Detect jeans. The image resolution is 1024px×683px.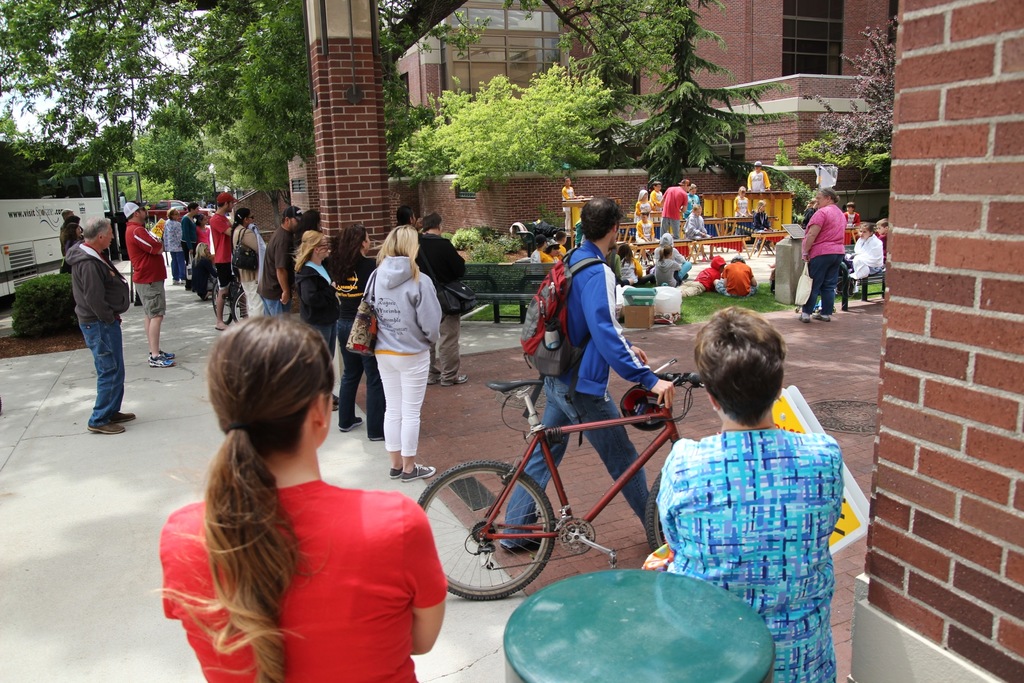
500/372/664/550.
